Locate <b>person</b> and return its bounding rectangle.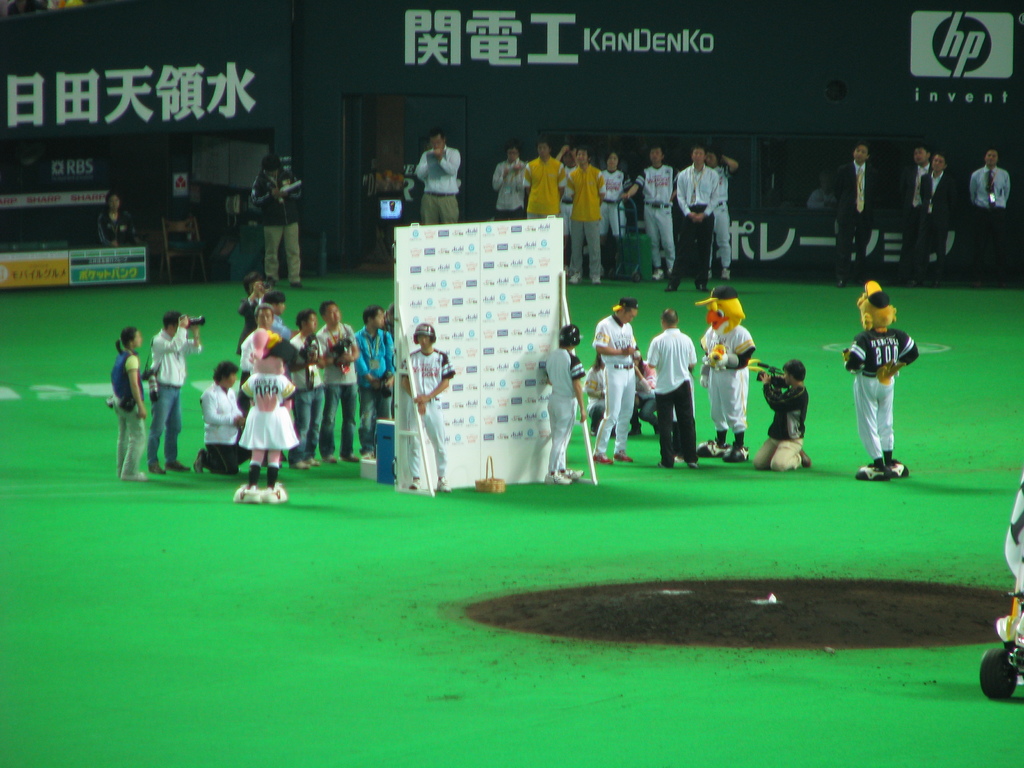
detection(394, 323, 461, 499).
